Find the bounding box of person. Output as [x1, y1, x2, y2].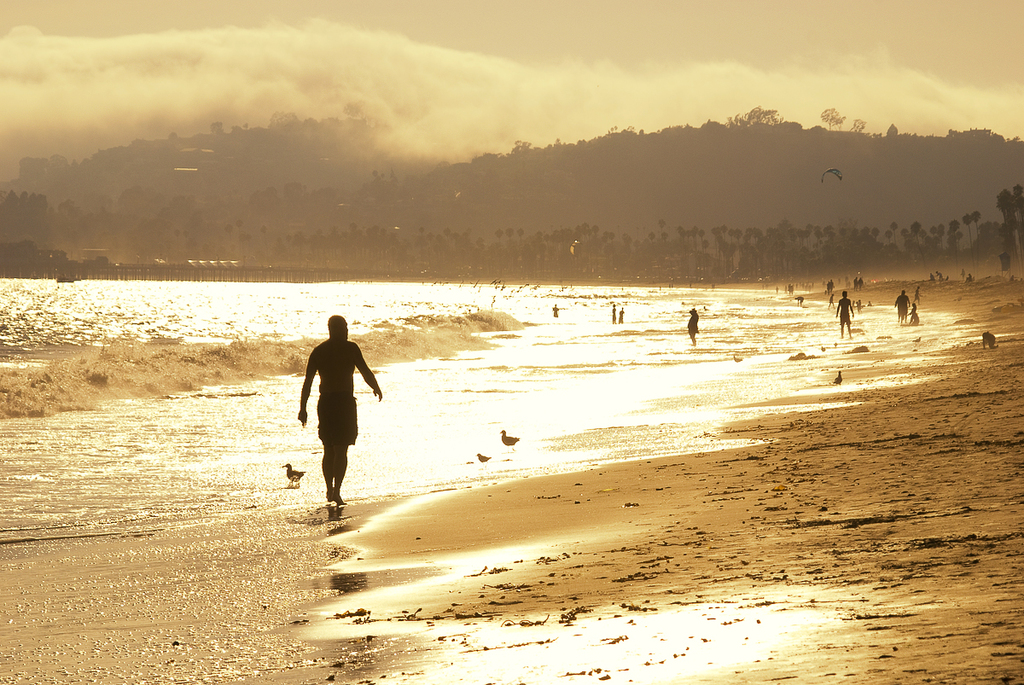
[903, 304, 921, 325].
